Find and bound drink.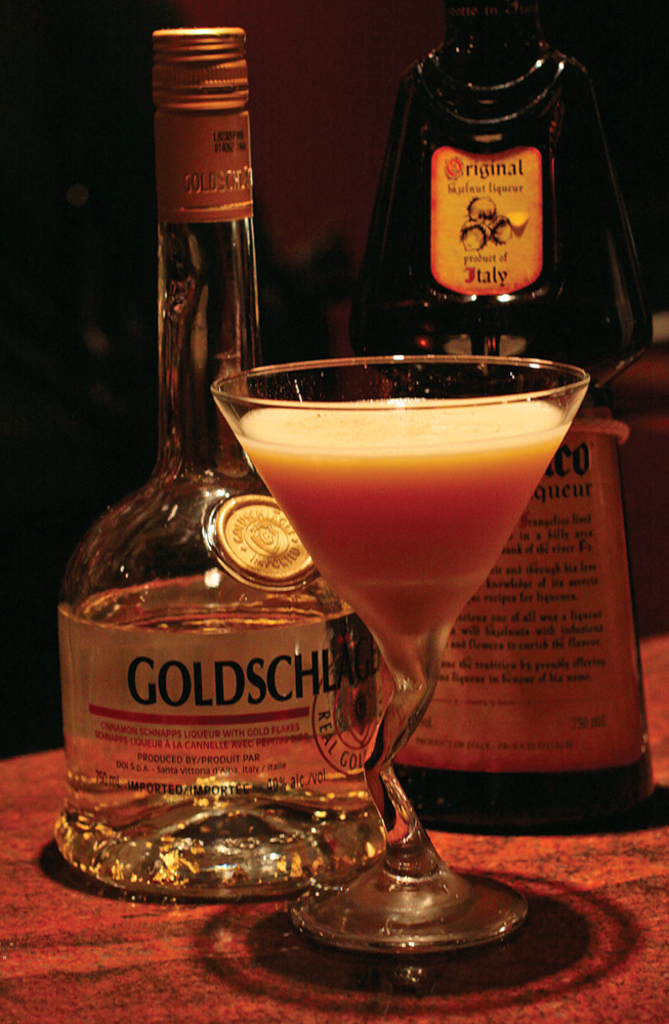
Bound: [49,15,388,888].
